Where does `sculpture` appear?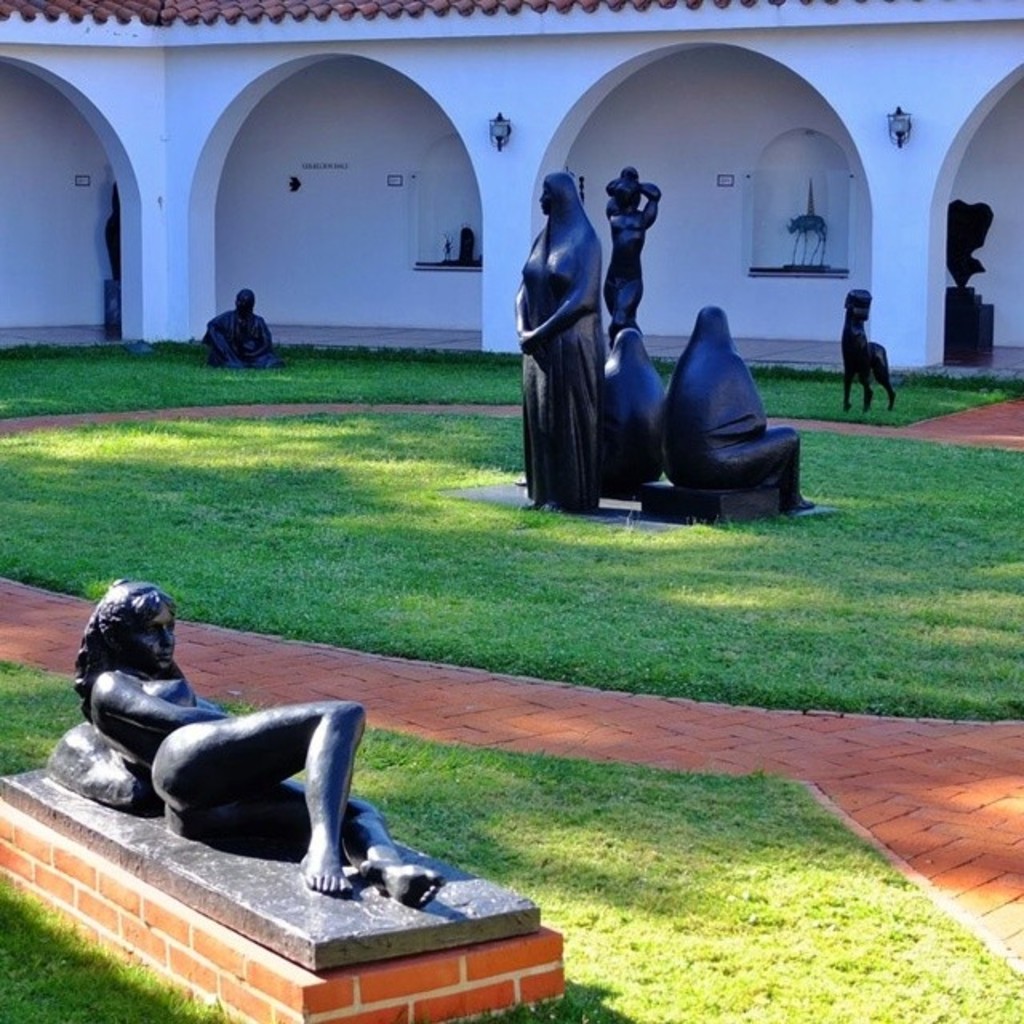
Appears at (x1=96, y1=184, x2=133, y2=291).
